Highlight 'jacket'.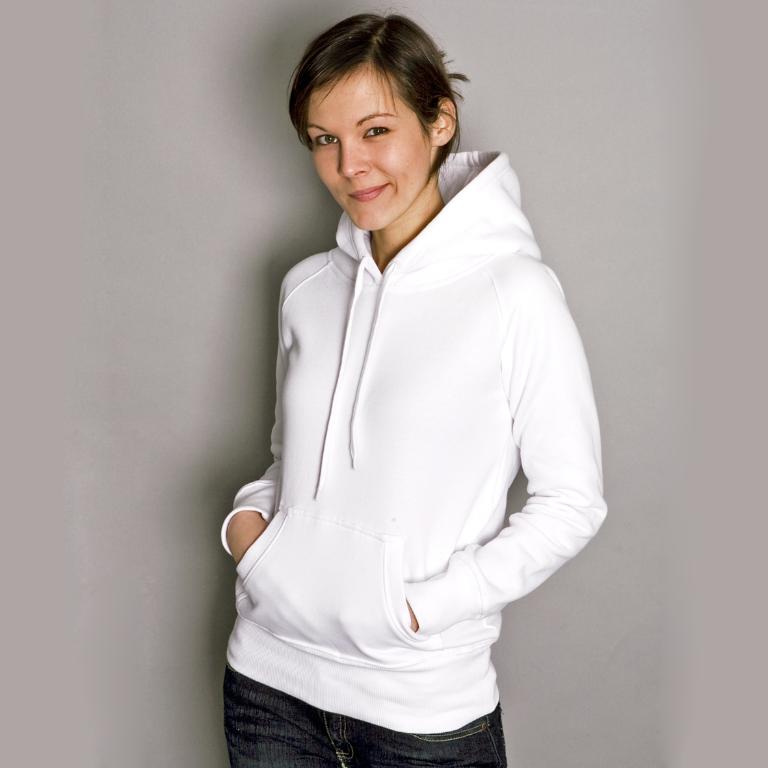
Highlighted region: bbox(213, 84, 606, 724).
